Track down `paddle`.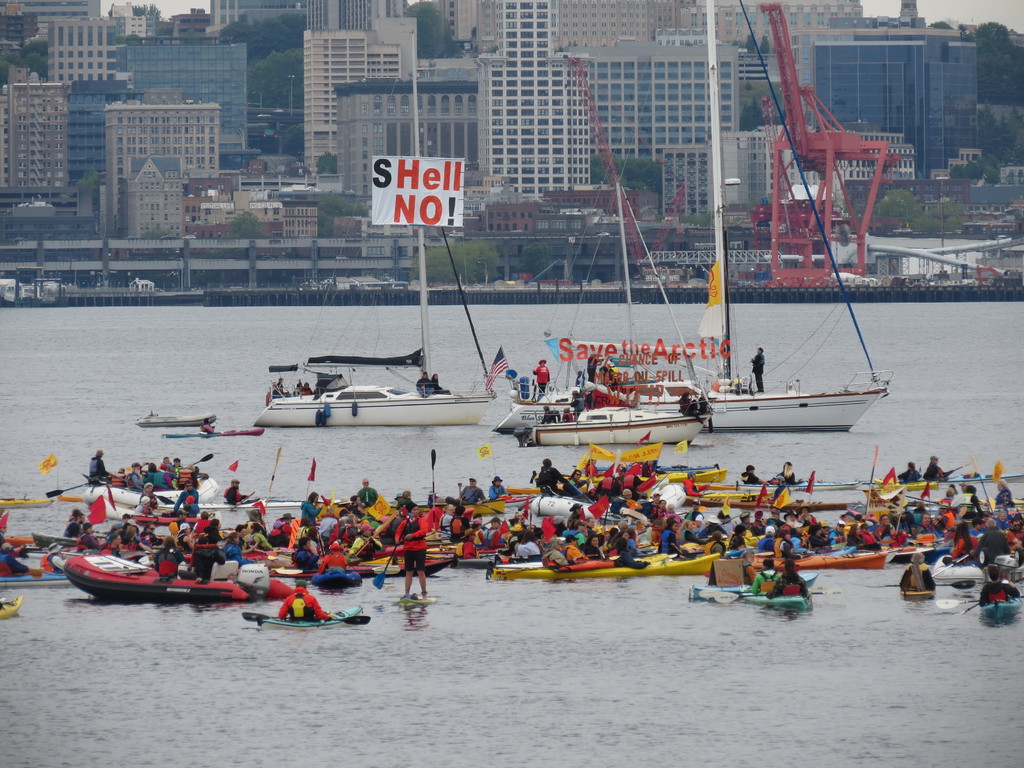
Tracked to rect(887, 579, 976, 588).
